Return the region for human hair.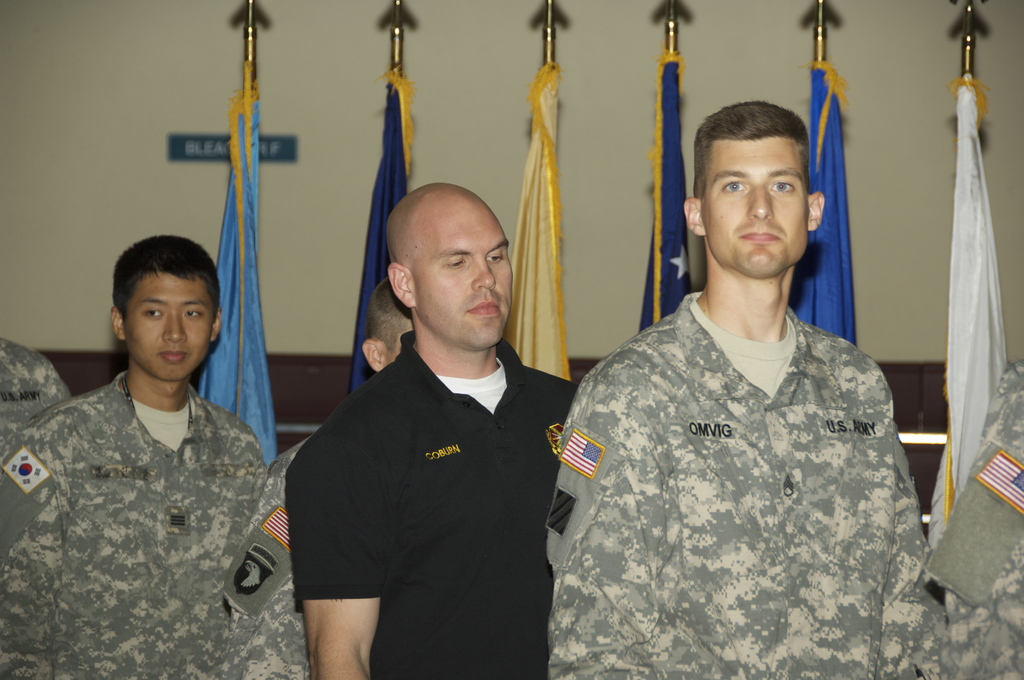
region(365, 275, 413, 354).
